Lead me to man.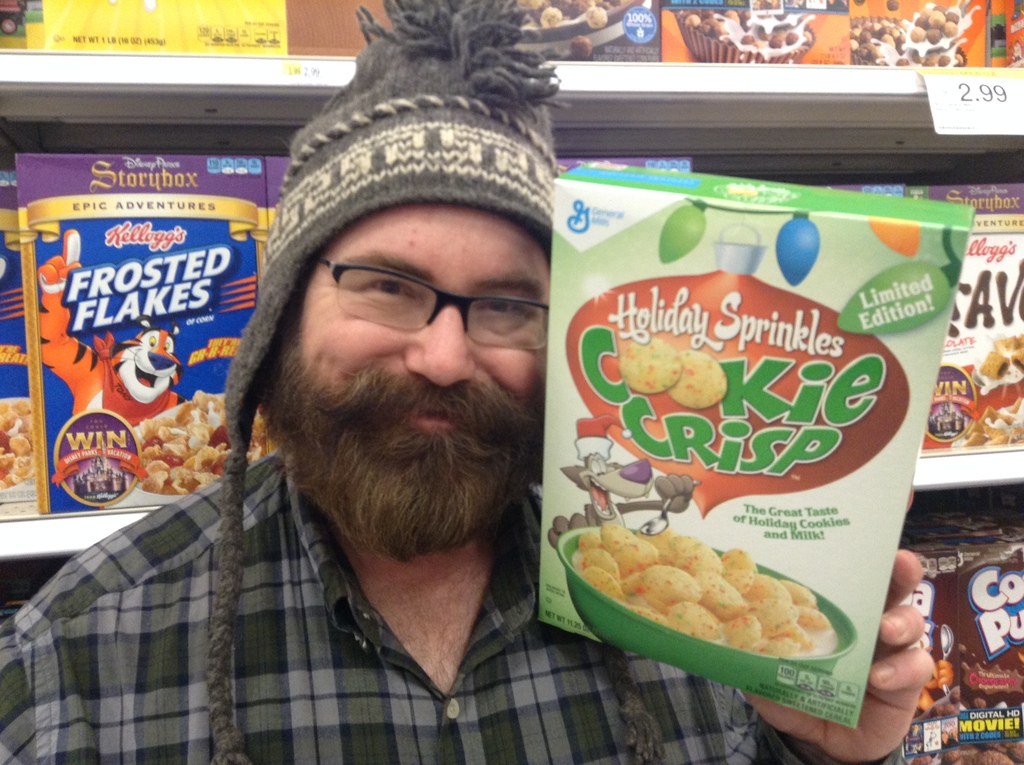
Lead to box=[0, 0, 933, 764].
